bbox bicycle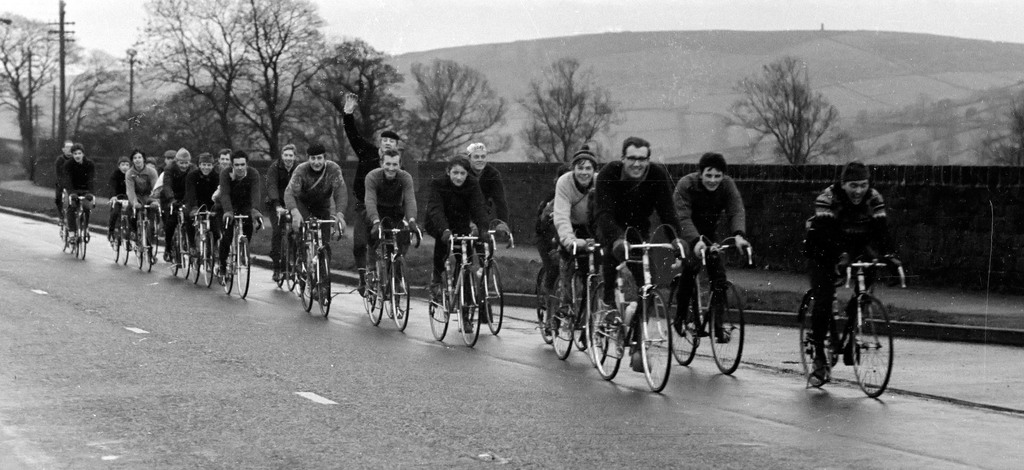
666,233,754,372
